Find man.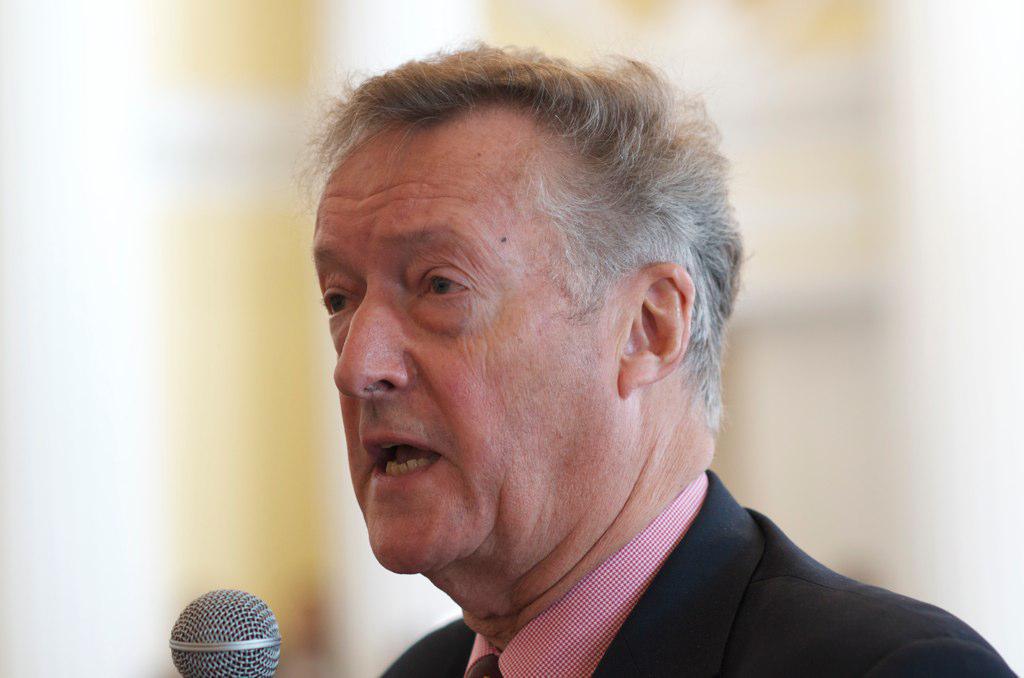
<region>219, 62, 992, 667</region>.
